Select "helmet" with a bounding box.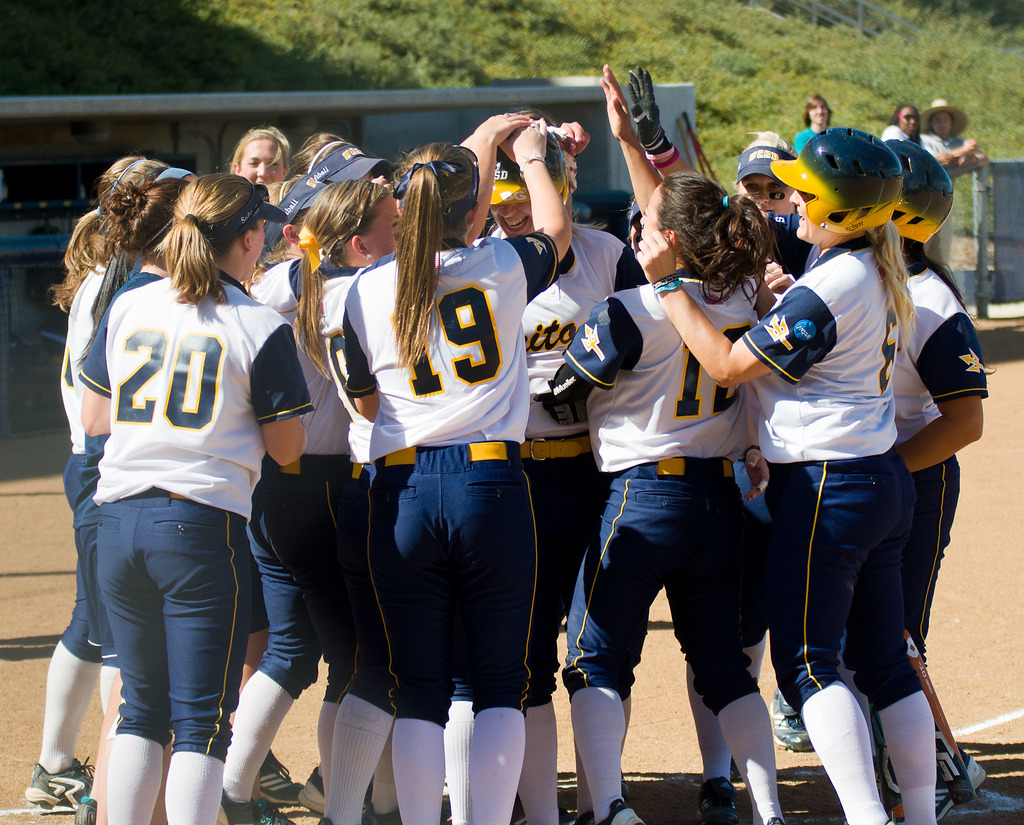
box(877, 132, 959, 245).
